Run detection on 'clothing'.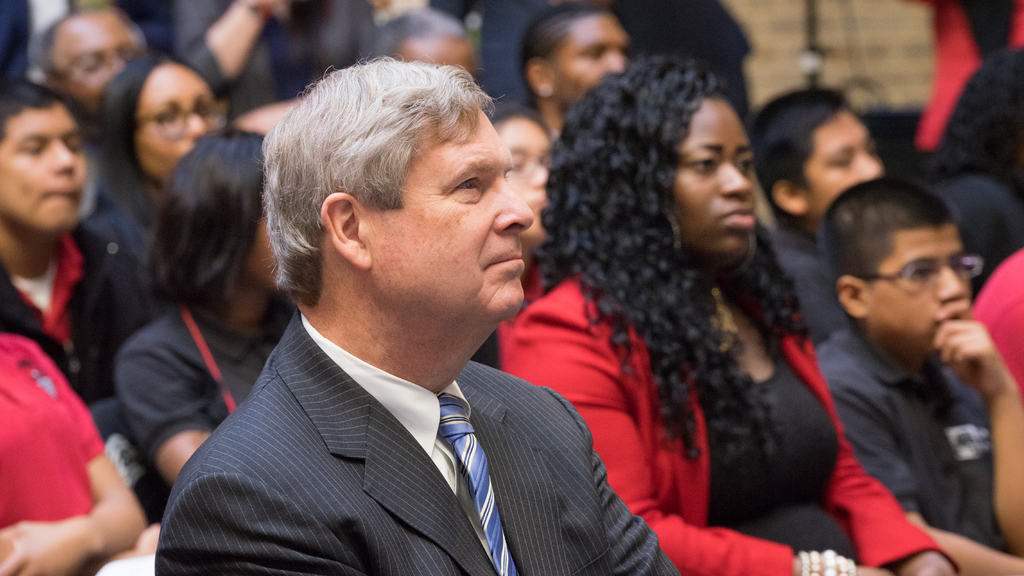
Result: <bbox>107, 311, 653, 572</bbox>.
